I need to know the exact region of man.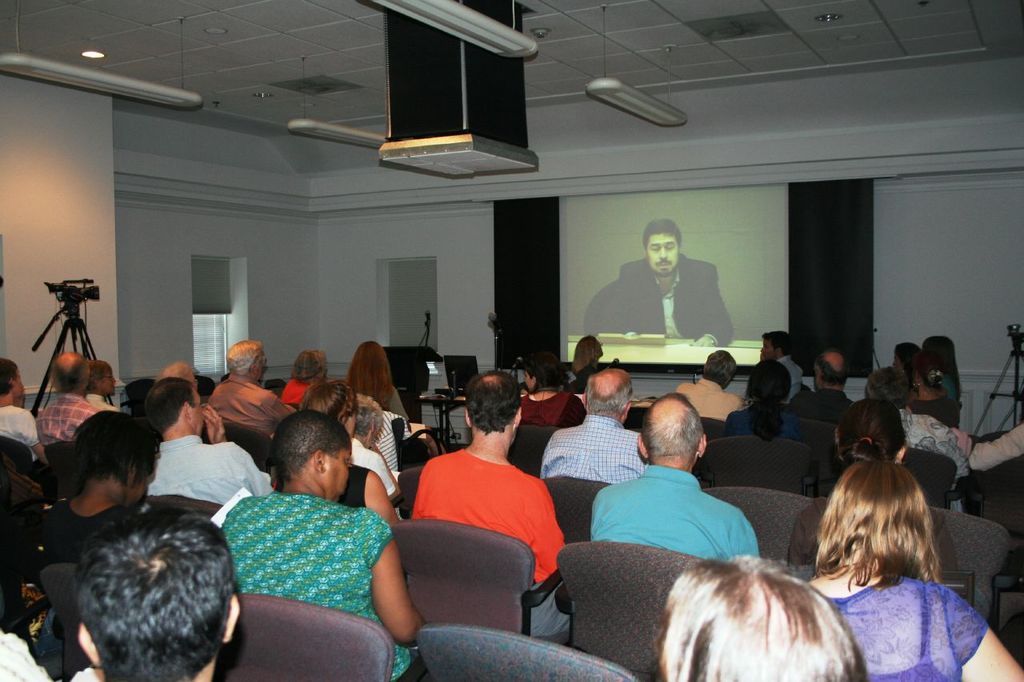
Region: box=[33, 357, 114, 446].
